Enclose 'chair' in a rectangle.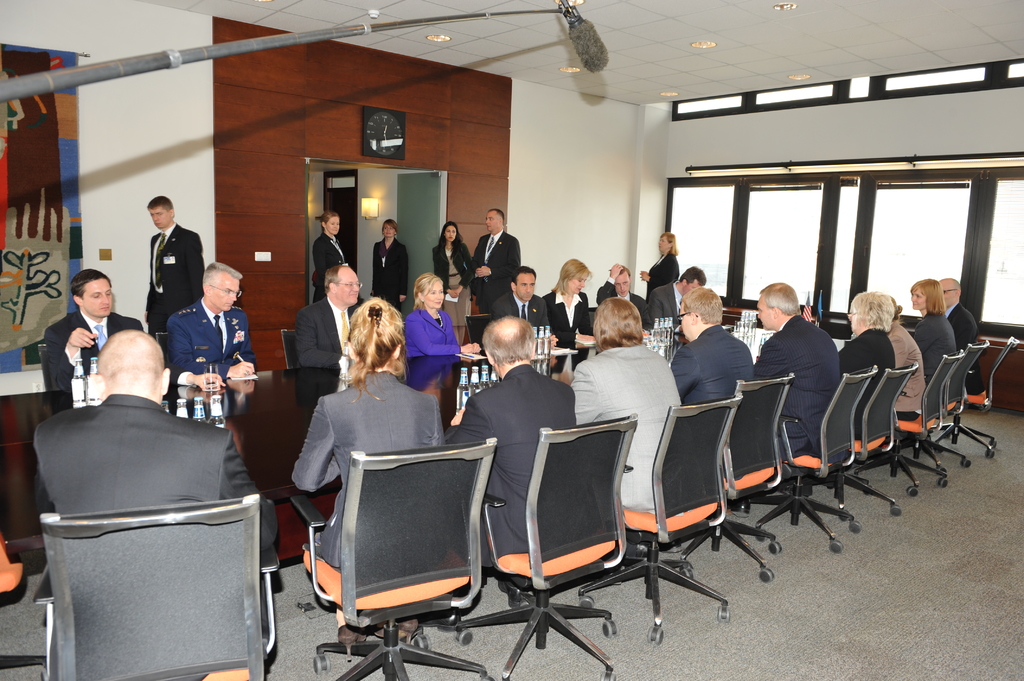
[932, 336, 1020, 450].
